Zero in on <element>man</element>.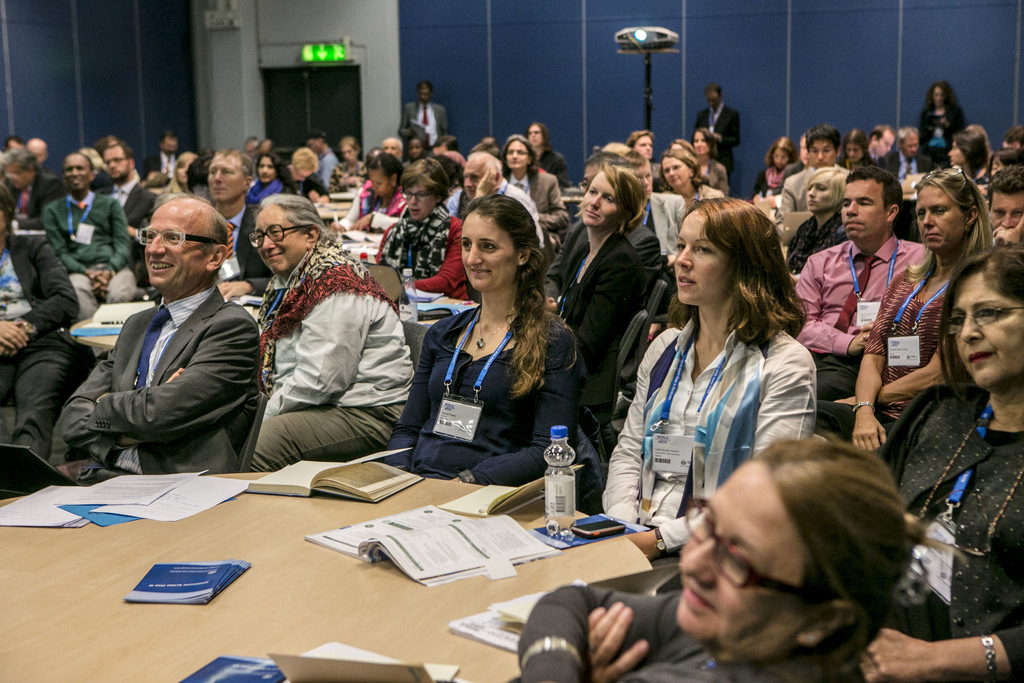
Zeroed in: detection(695, 78, 741, 191).
